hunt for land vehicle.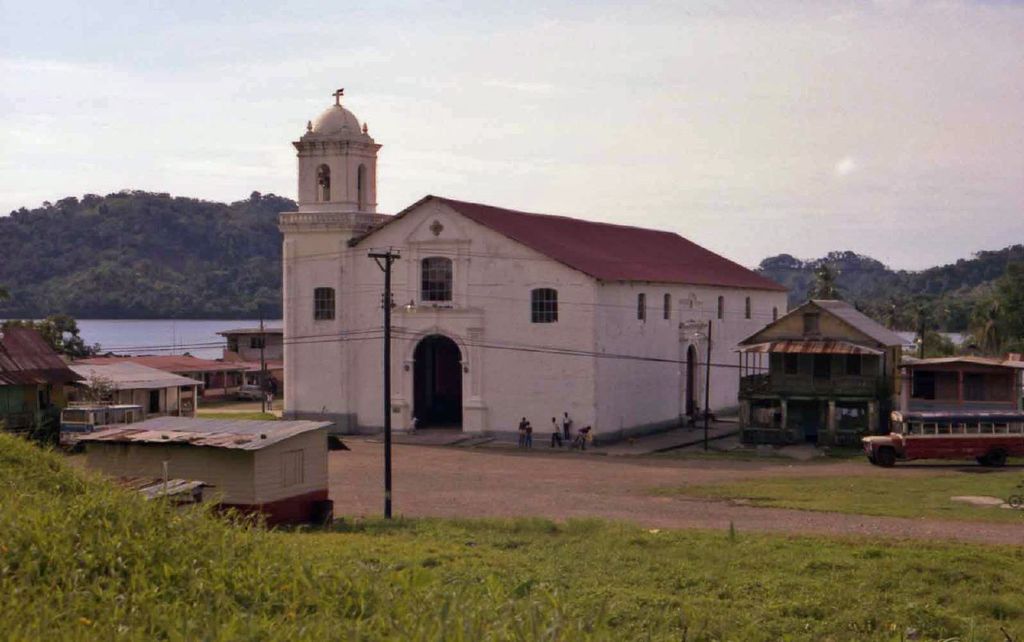
Hunted down at [x1=860, y1=408, x2=1023, y2=465].
